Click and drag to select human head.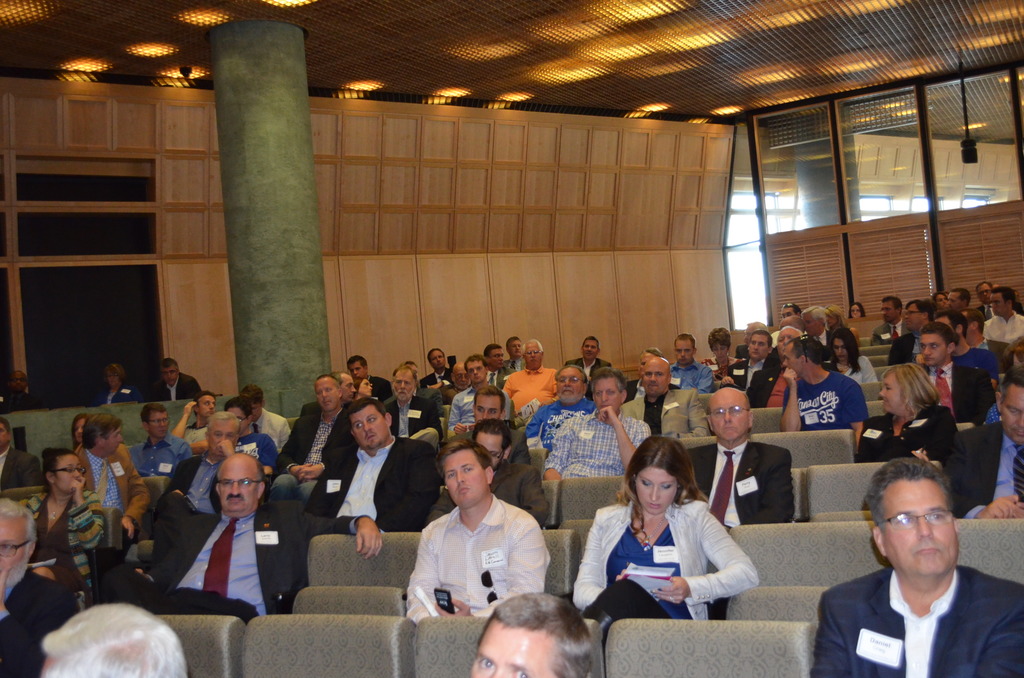
Selection: locate(385, 365, 420, 399).
